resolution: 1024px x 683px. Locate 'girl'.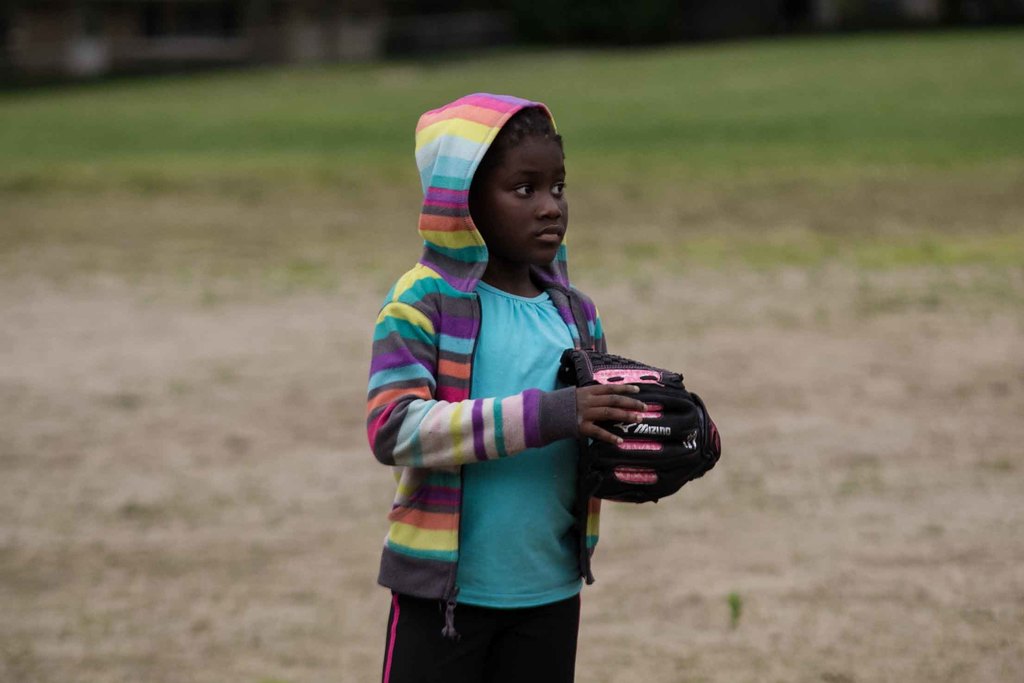
x1=368, y1=93, x2=722, y2=679.
